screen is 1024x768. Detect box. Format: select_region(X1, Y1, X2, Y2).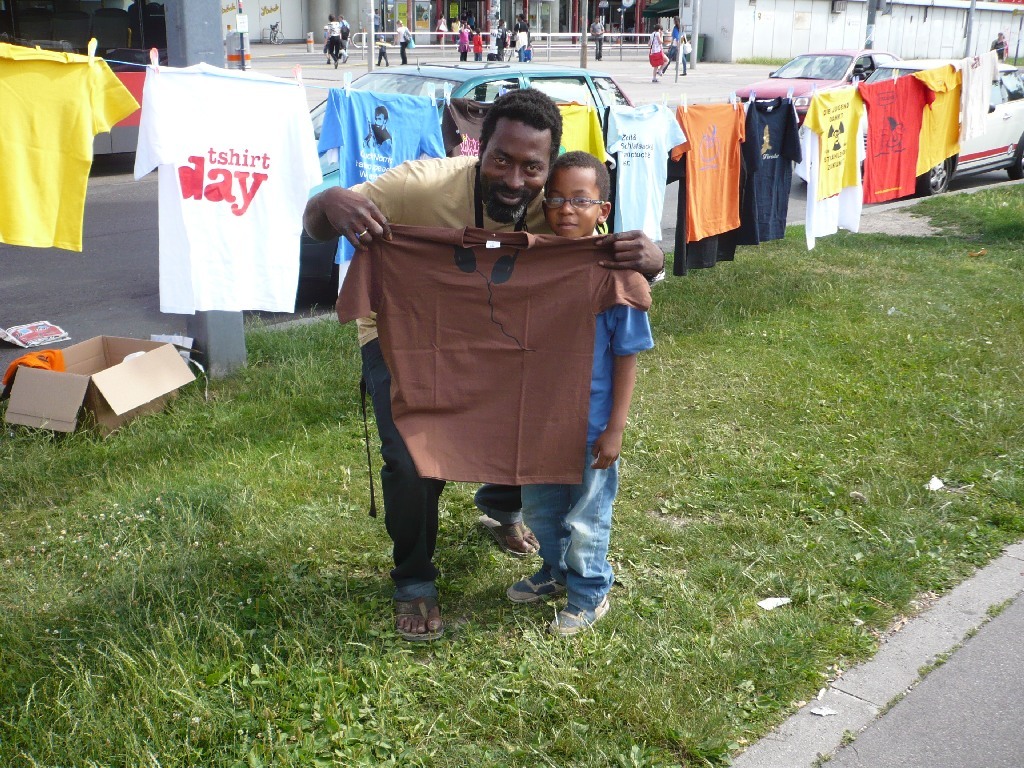
select_region(5, 331, 201, 437).
